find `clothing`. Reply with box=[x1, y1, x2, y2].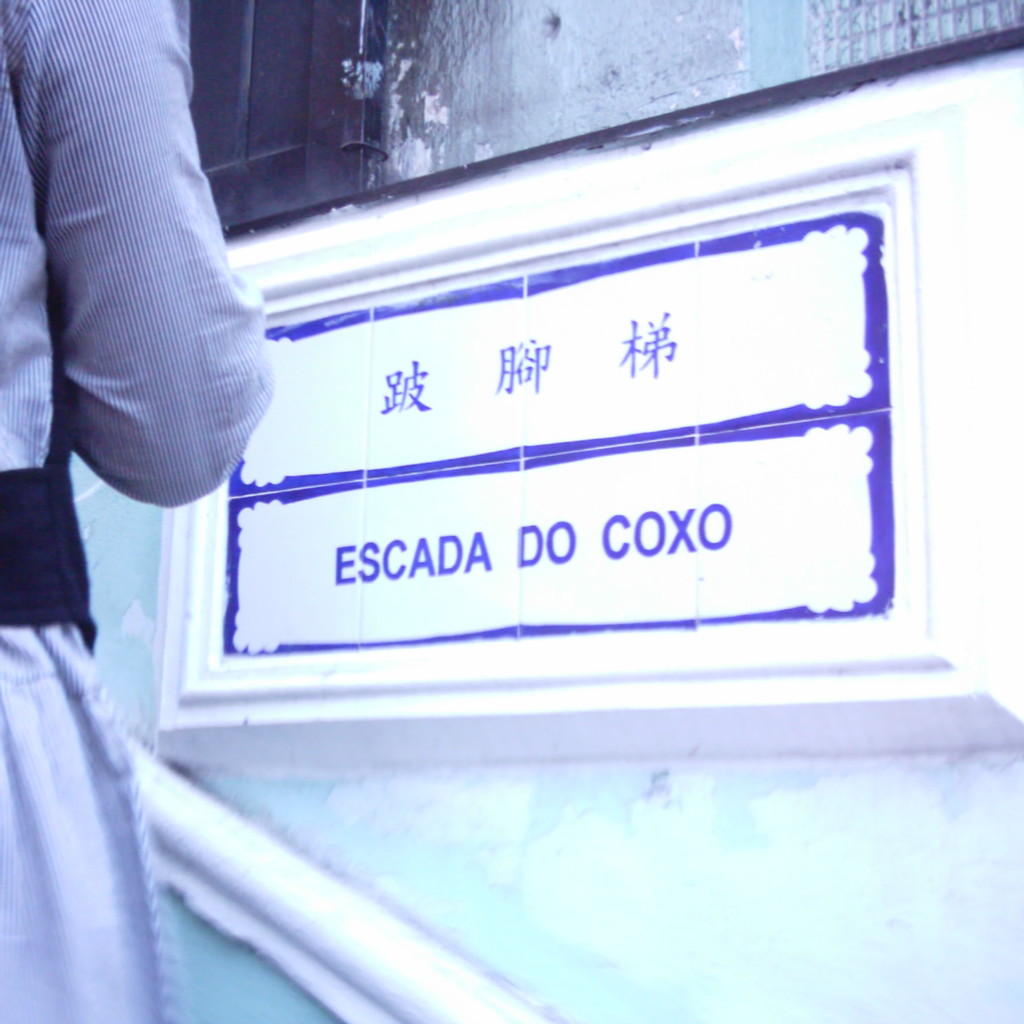
box=[31, 37, 285, 483].
